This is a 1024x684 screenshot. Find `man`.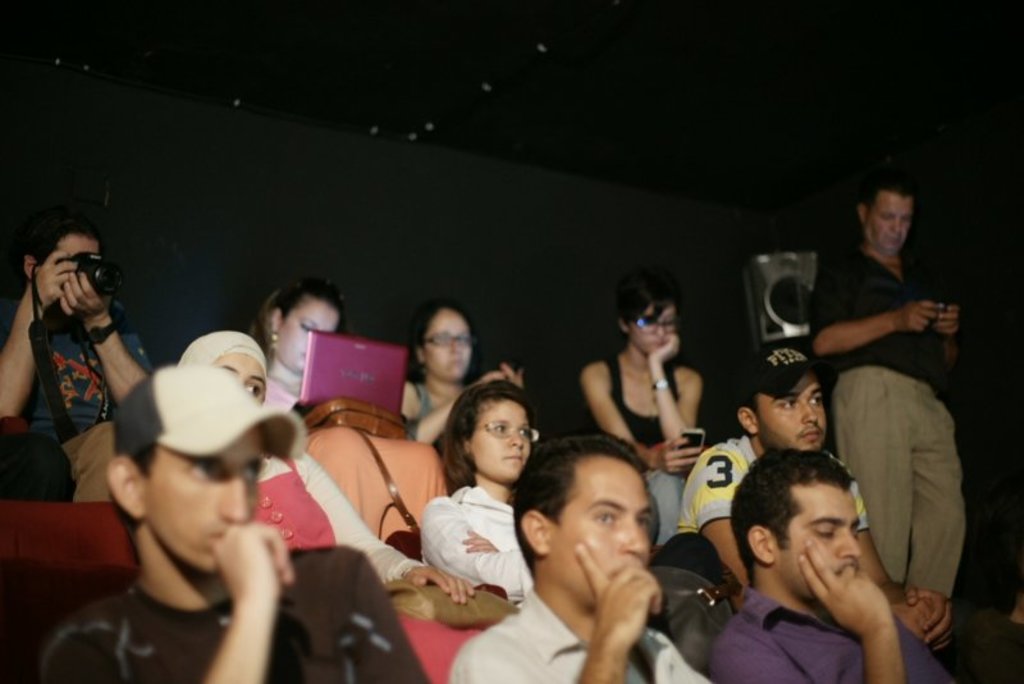
Bounding box: region(961, 576, 1023, 683).
